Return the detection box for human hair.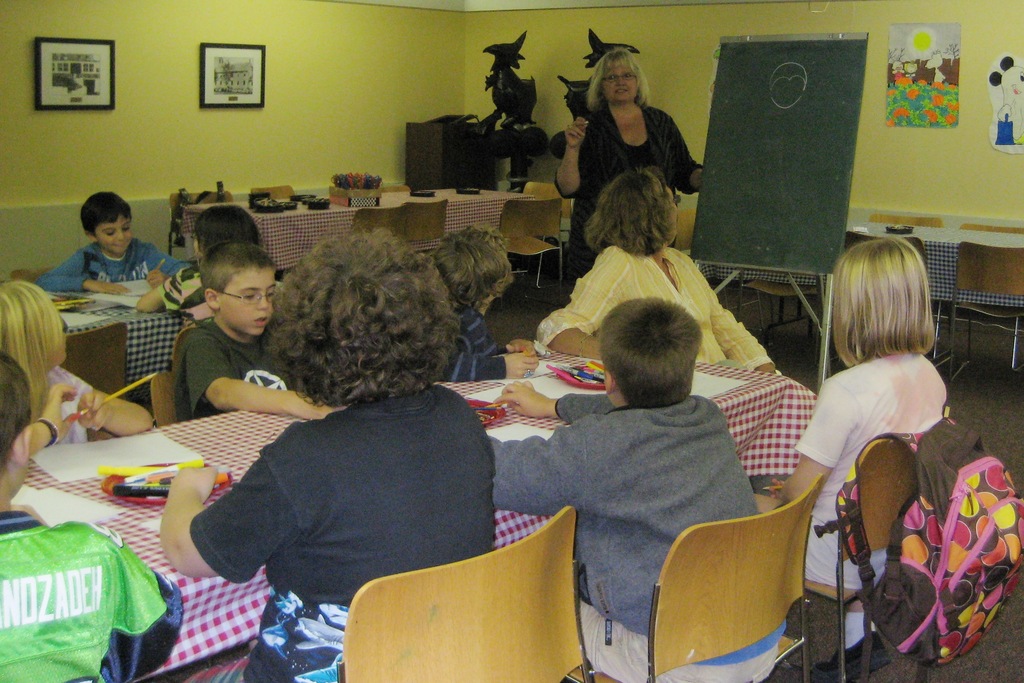
<region>585, 167, 678, 256</region>.
